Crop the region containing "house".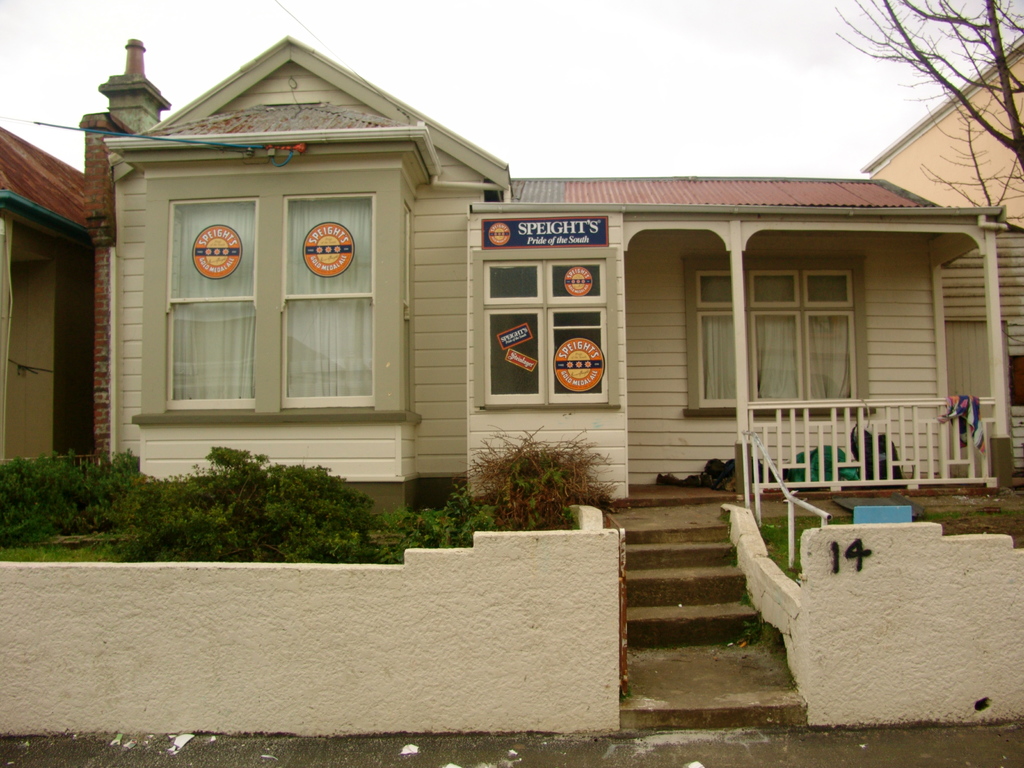
Crop region: 860:15:1023:508.
